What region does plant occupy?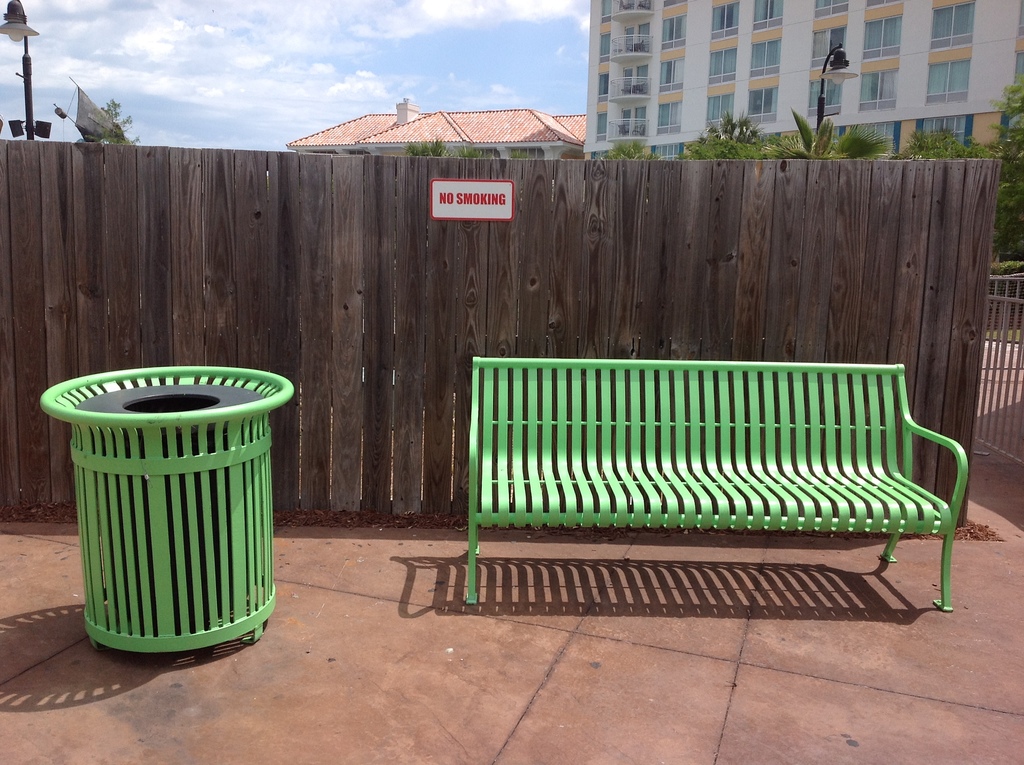
[left=676, top=124, right=783, bottom=165].
